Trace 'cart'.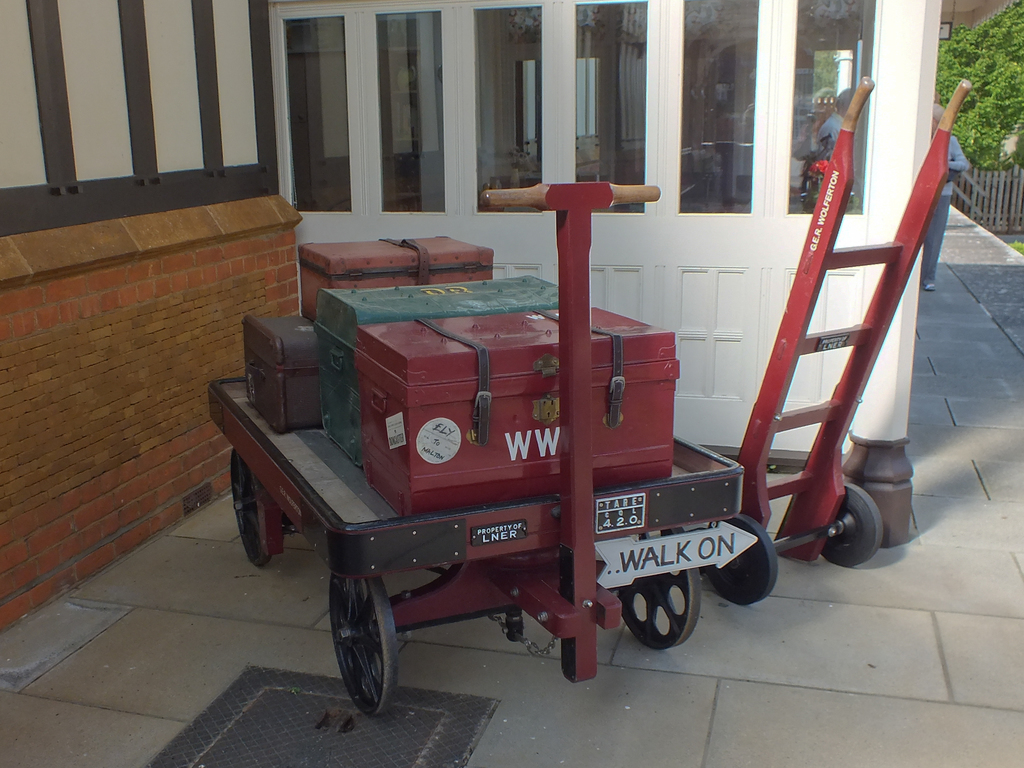
Traced to region(703, 77, 973, 605).
